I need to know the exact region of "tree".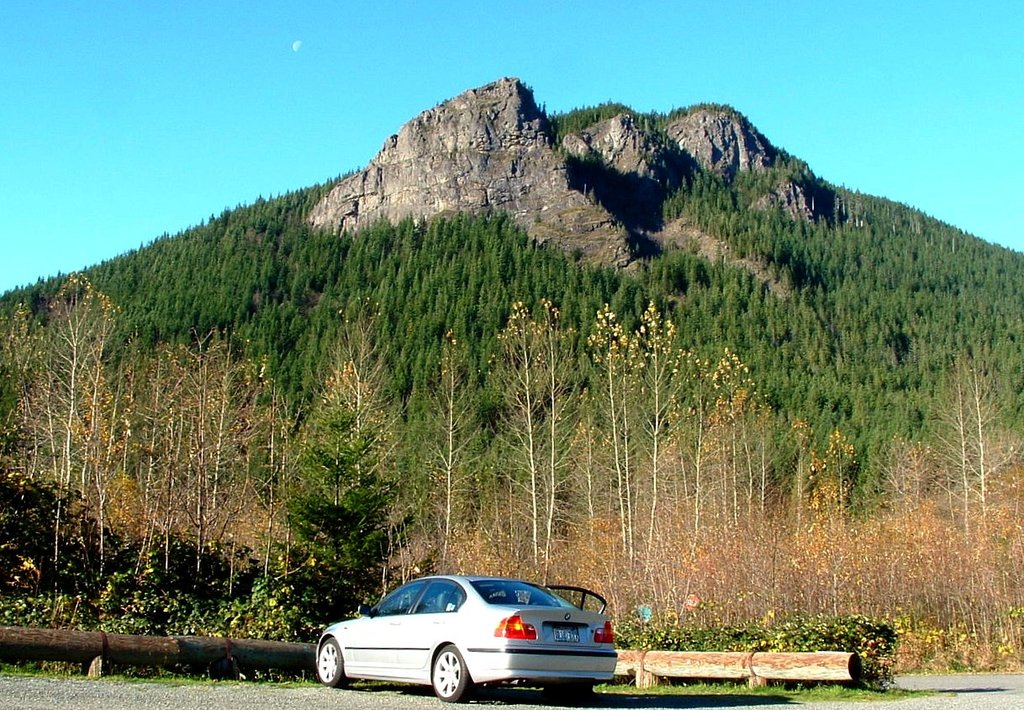
Region: bbox(94, 299, 184, 554).
